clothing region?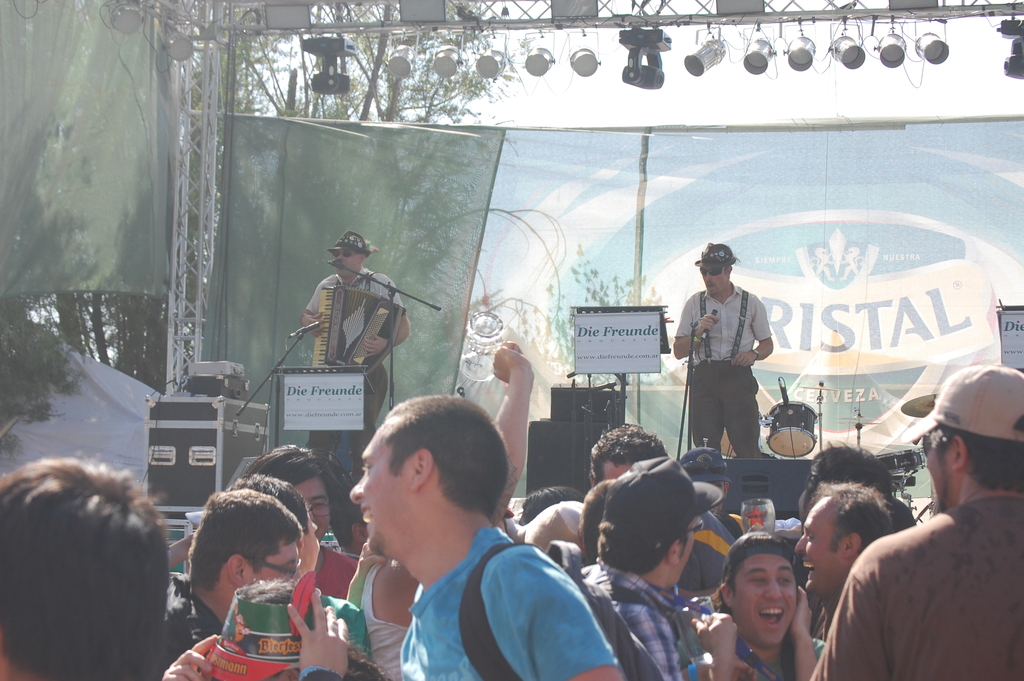
397 529 614 680
